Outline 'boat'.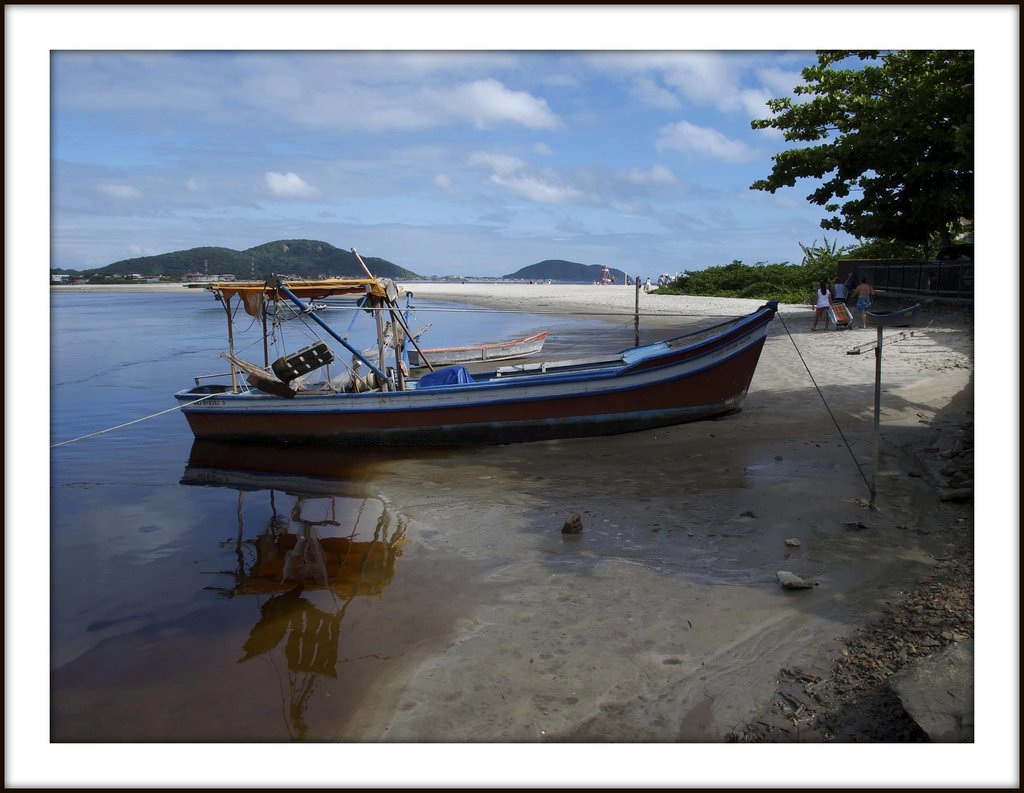
Outline: (148,241,838,465).
